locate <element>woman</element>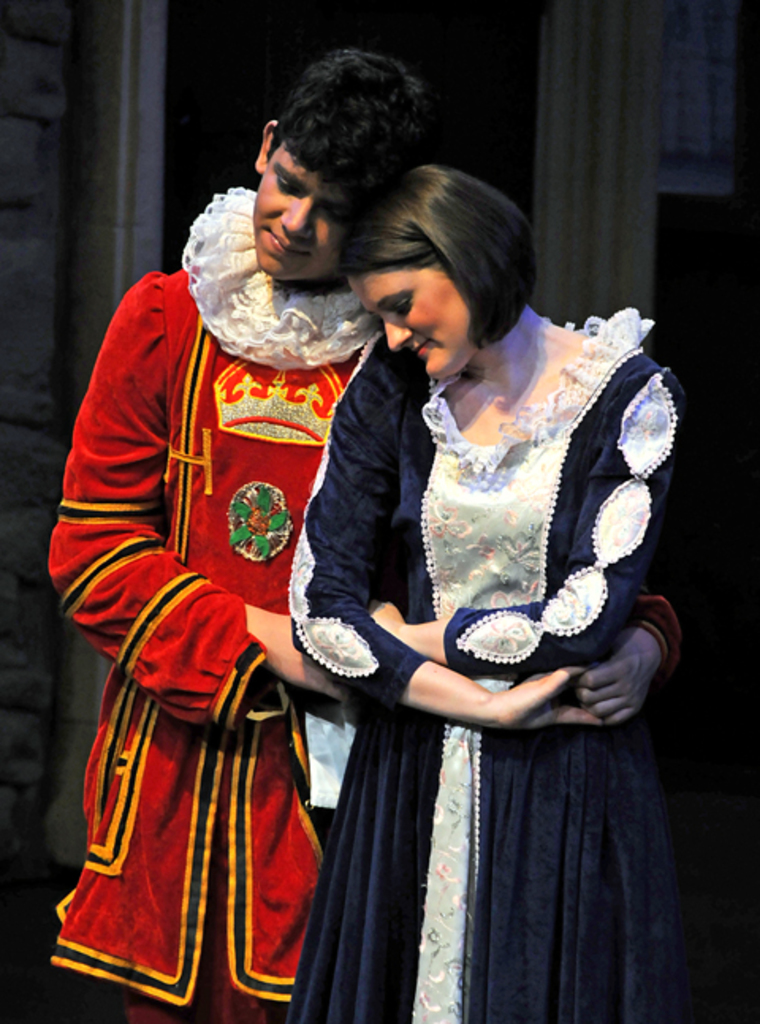
left=285, top=139, right=663, bottom=1023
